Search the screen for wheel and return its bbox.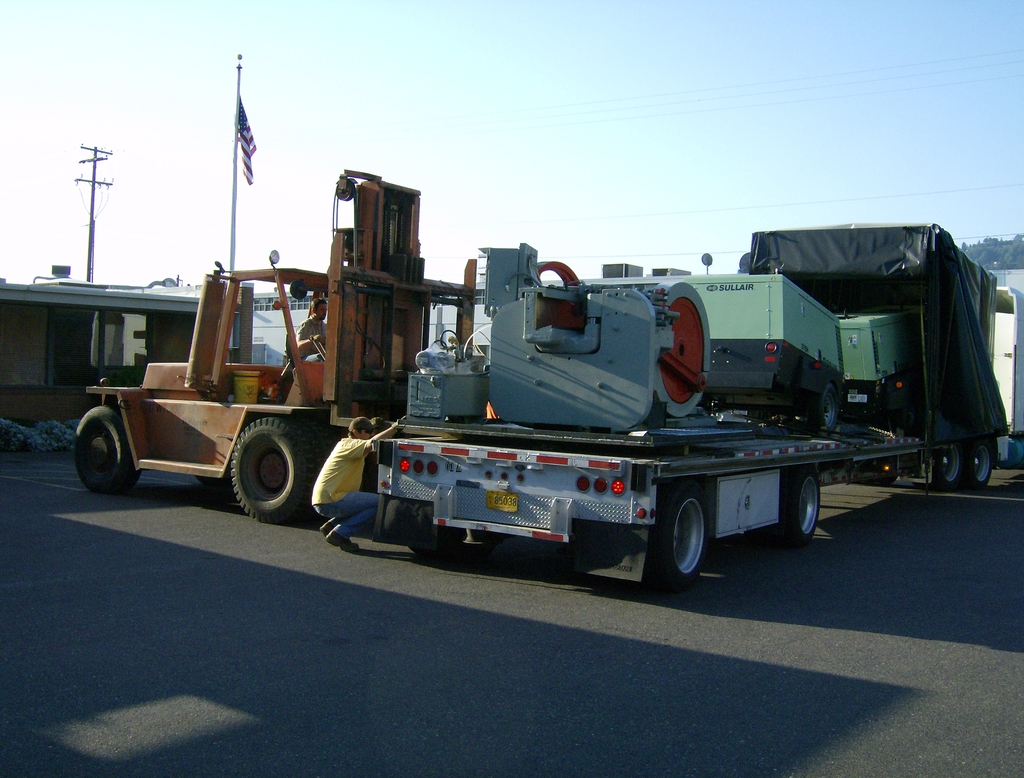
Found: bbox(650, 476, 711, 592).
